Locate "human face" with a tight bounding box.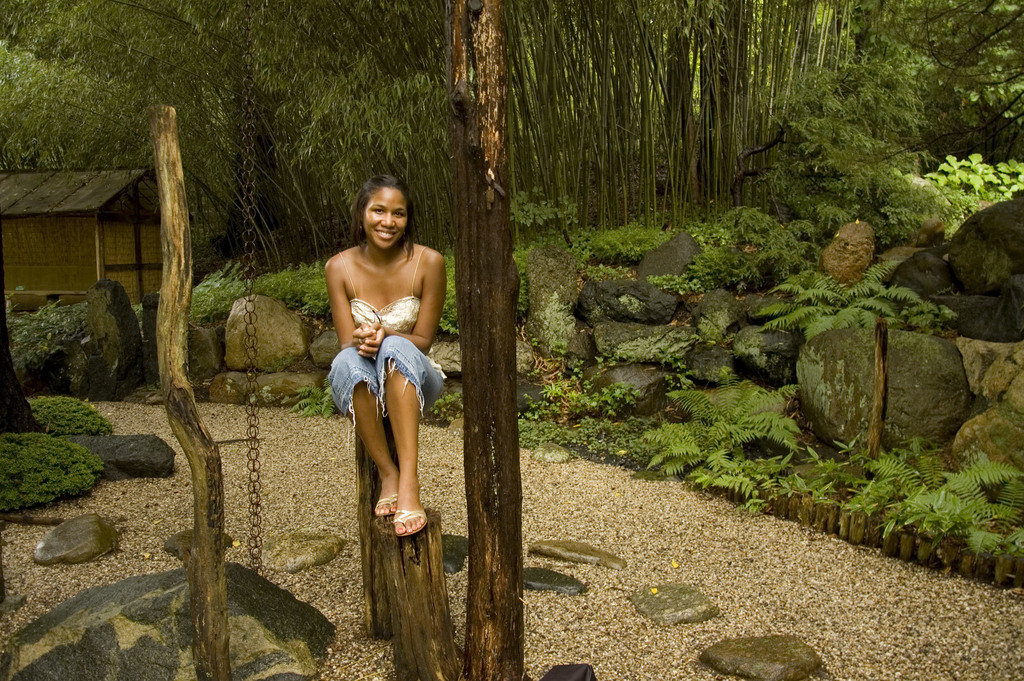
rect(365, 185, 408, 247).
